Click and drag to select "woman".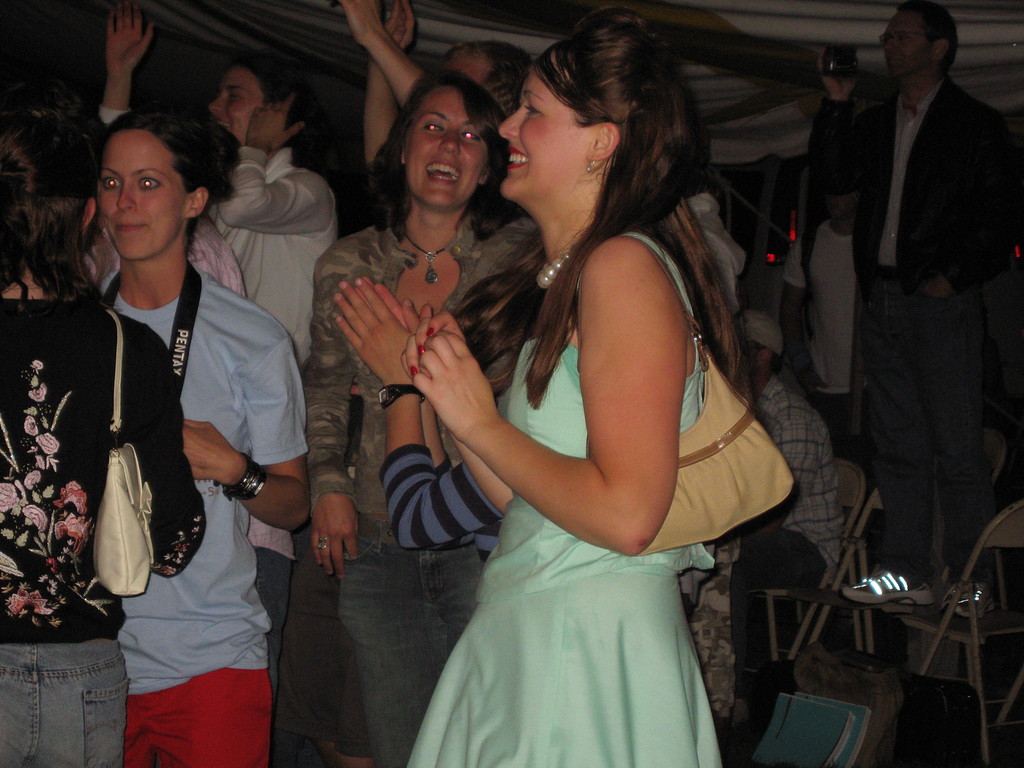
Selection: [left=99, top=0, right=337, bottom=368].
